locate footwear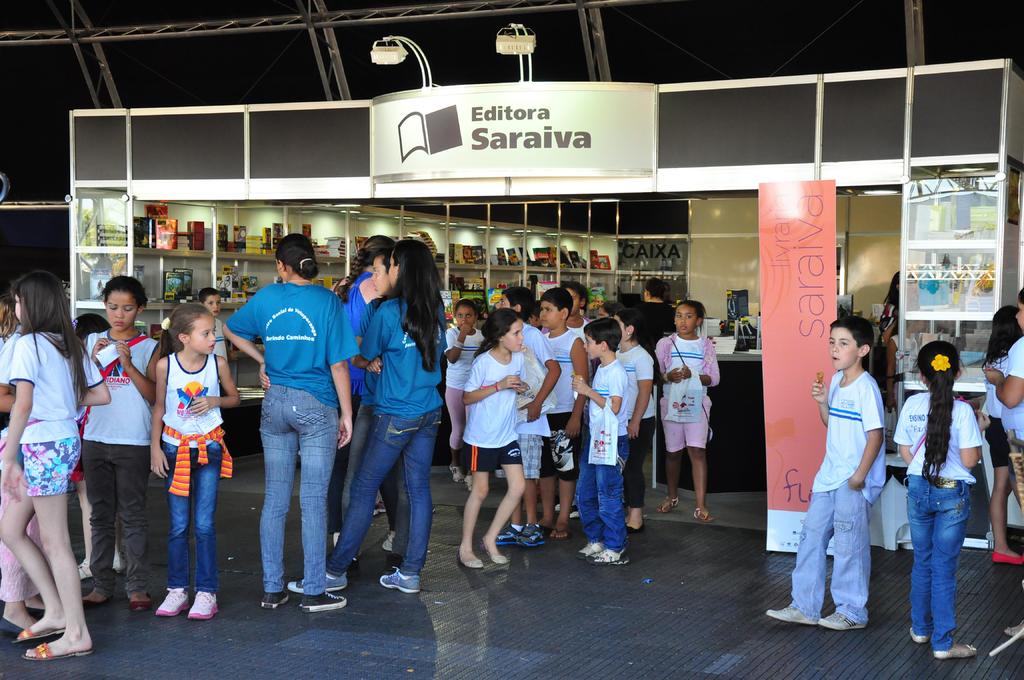
<box>187,587,218,620</box>
